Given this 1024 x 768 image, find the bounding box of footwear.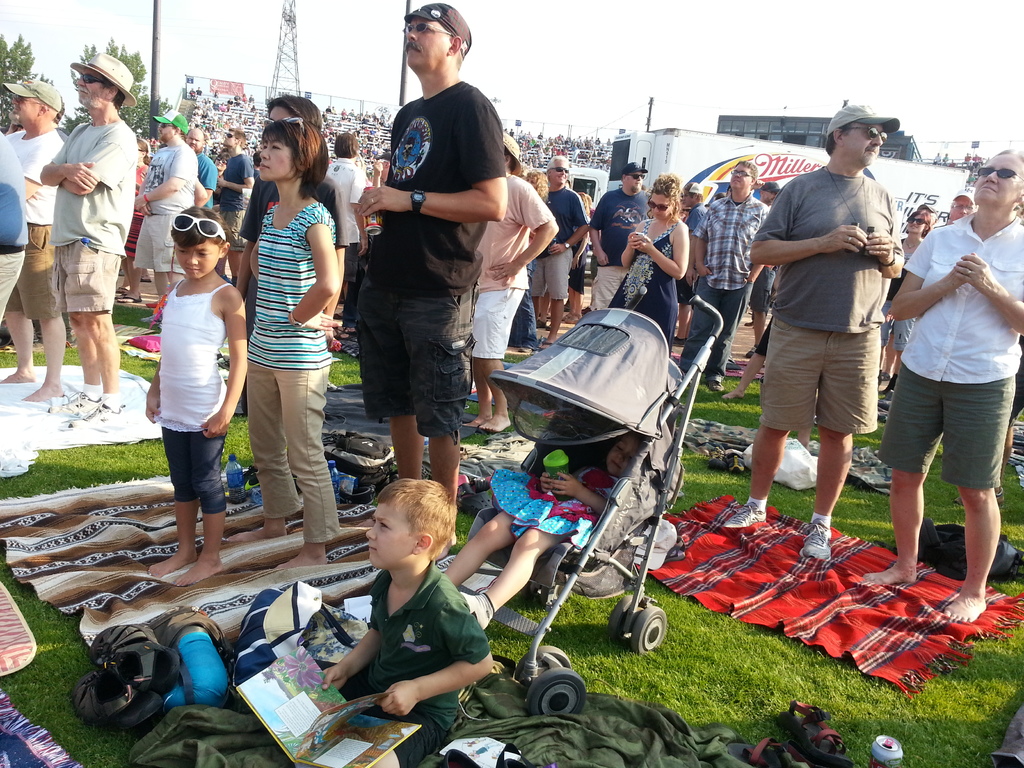
[x1=46, y1=390, x2=95, y2=412].
